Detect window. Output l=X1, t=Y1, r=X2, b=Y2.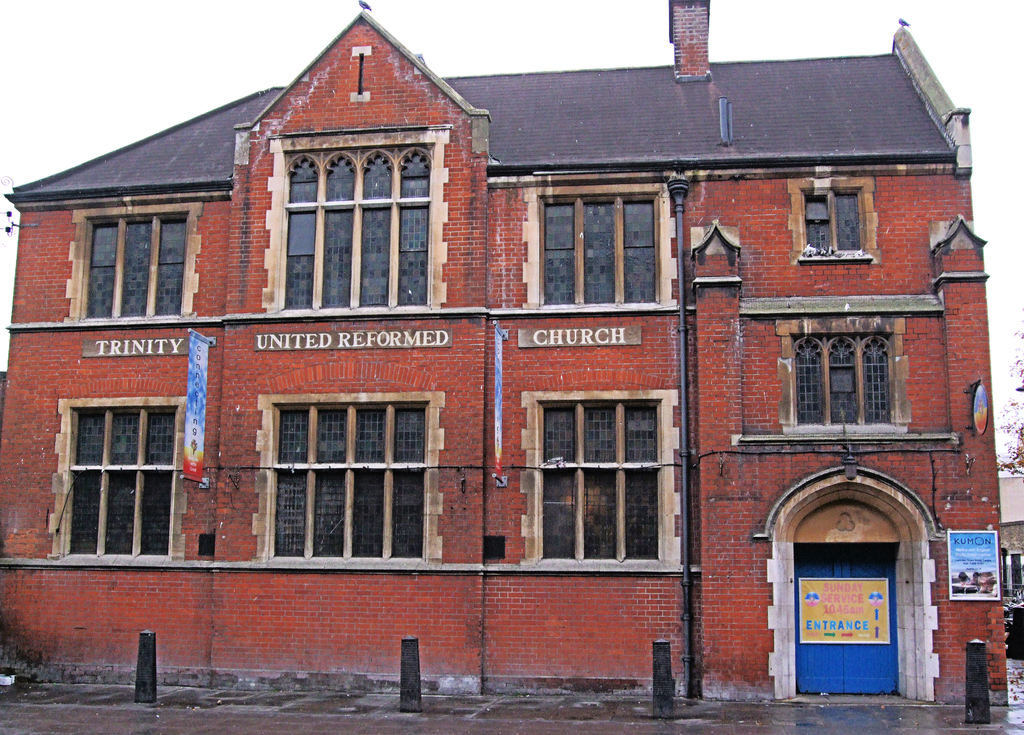
l=85, t=222, r=183, b=311.
